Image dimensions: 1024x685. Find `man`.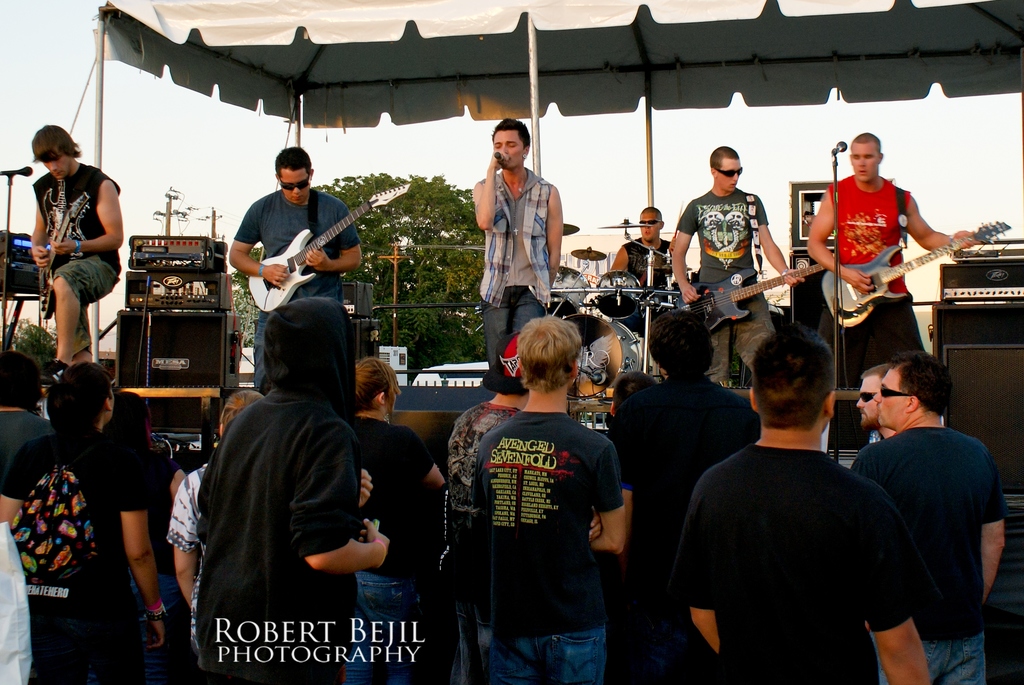
198,295,393,684.
